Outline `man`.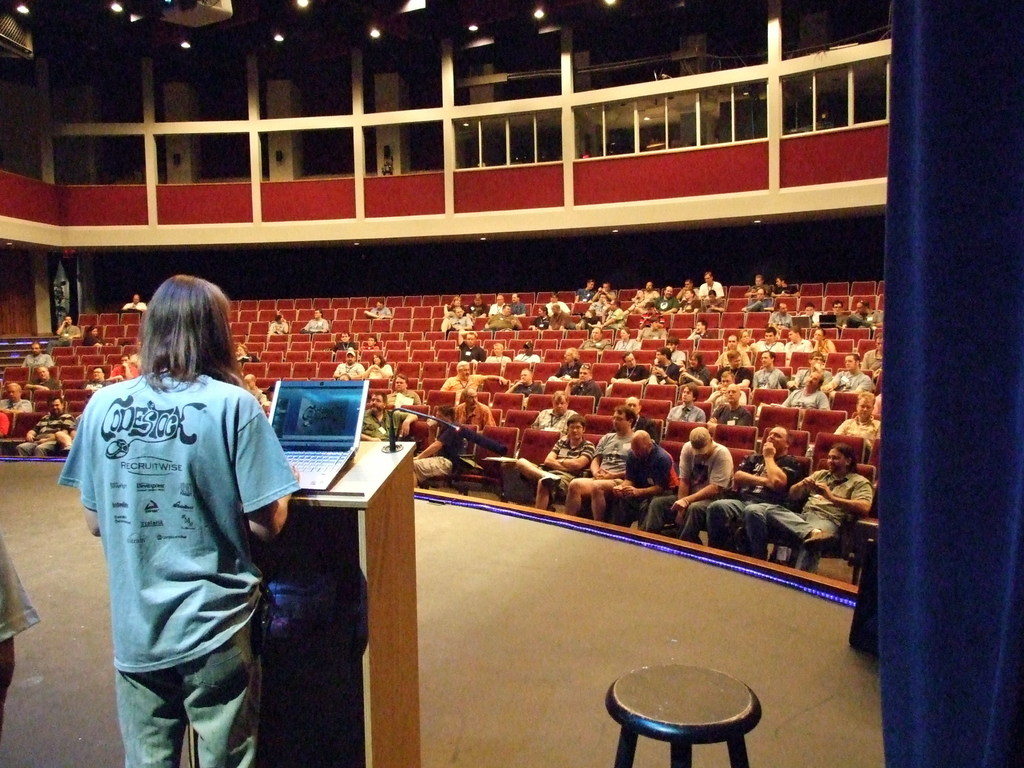
Outline: box(360, 388, 424, 445).
